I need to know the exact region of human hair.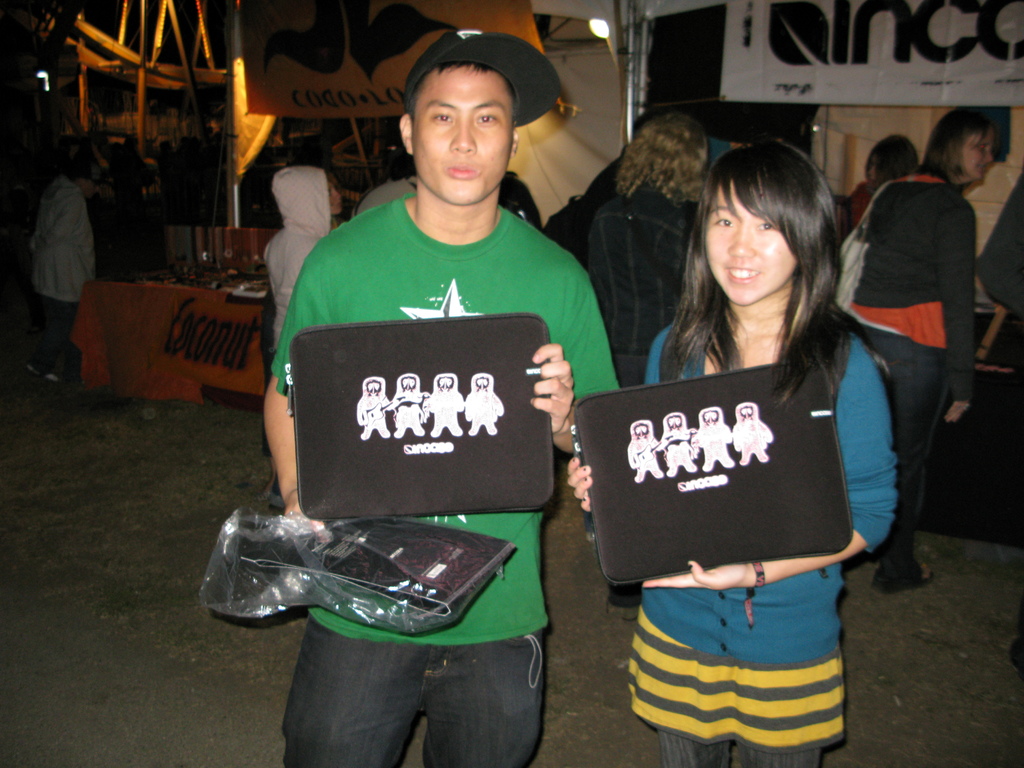
Region: <bbox>680, 146, 851, 366</bbox>.
